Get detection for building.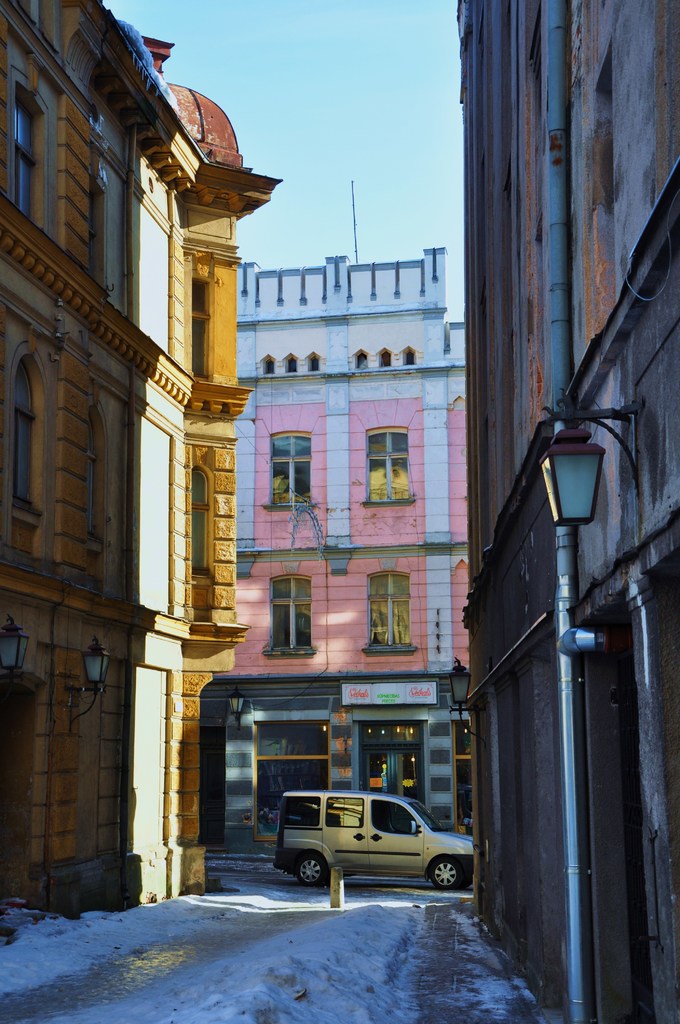
Detection: <region>0, 0, 249, 920</region>.
